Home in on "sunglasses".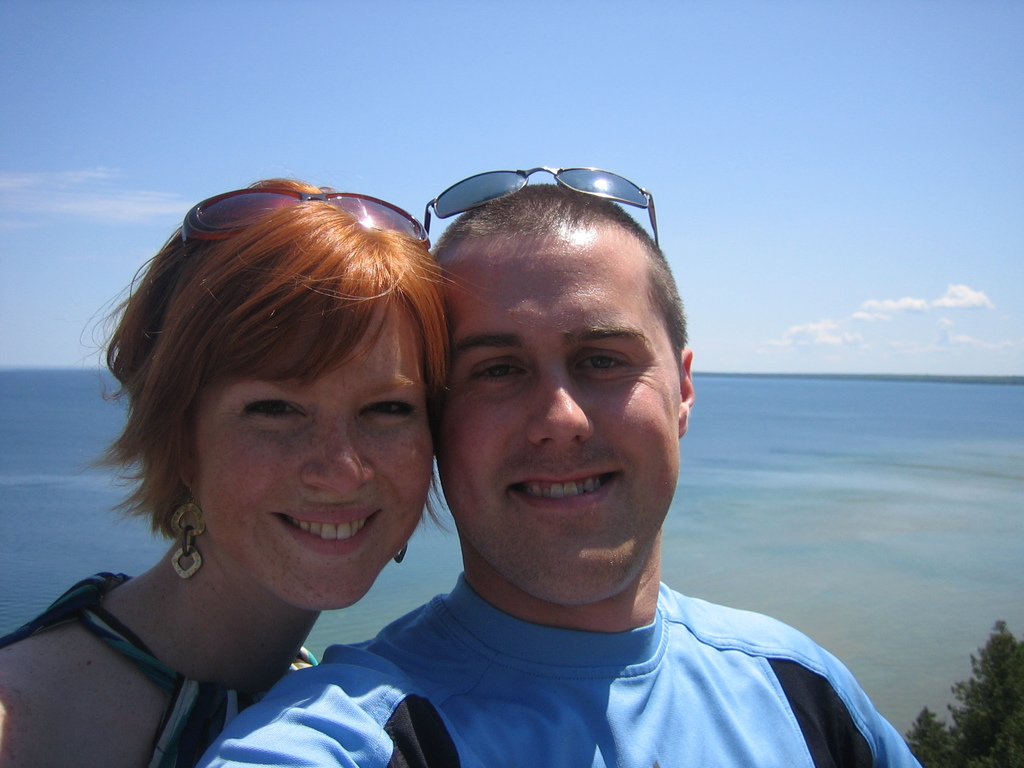
Homed in at 184, 188, 435, 252.
